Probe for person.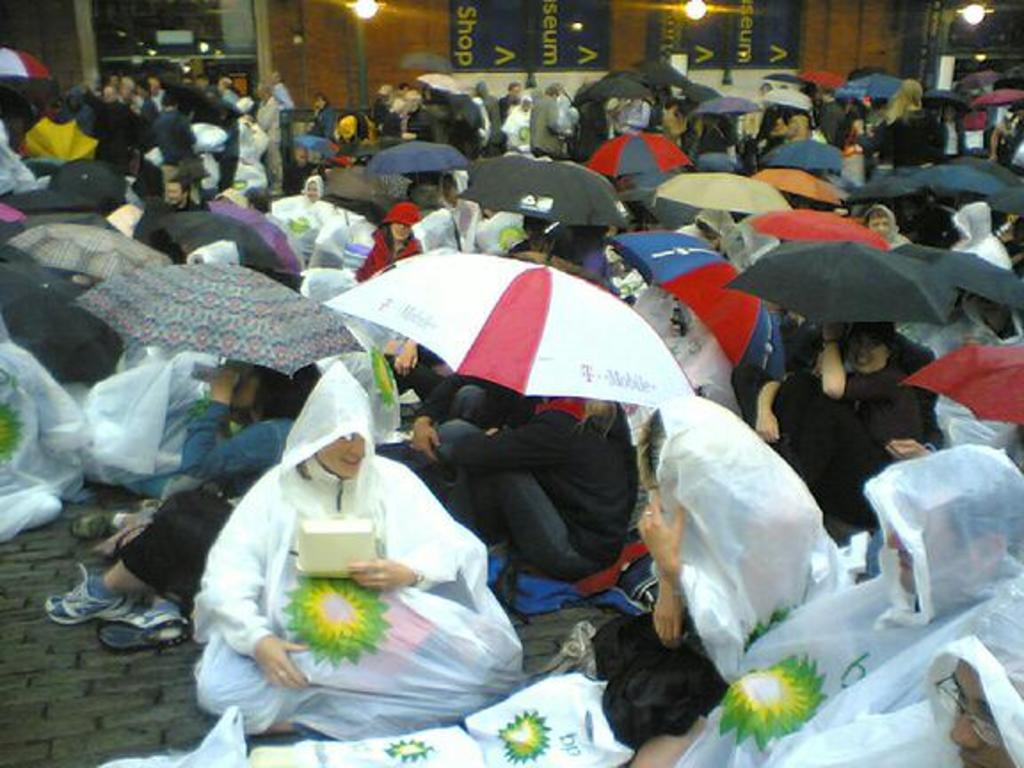
Probe result: x1=981, y1=277, x2=1022, y2=398.
